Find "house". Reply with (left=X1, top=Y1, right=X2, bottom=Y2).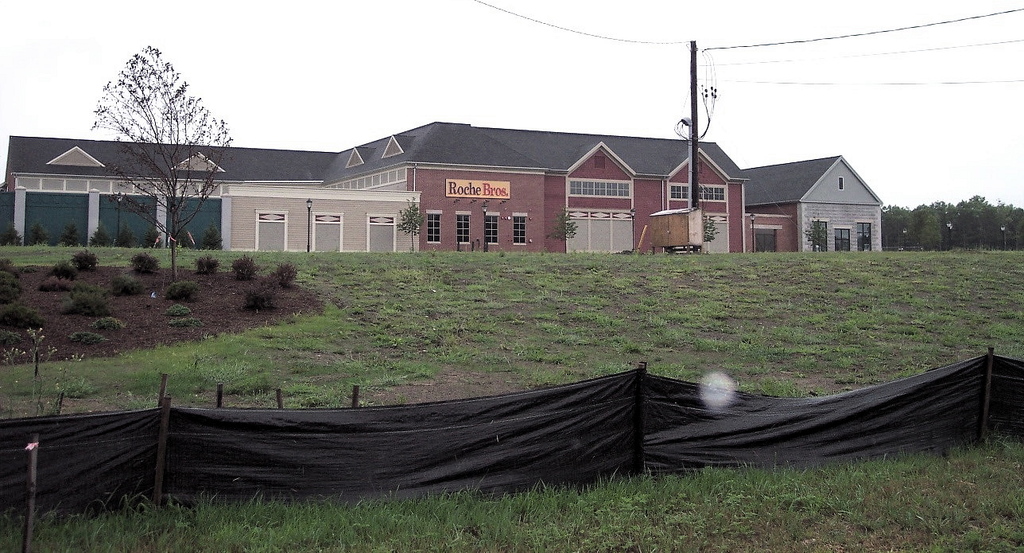
(left=733, top=150, right=891, bottom=264).
